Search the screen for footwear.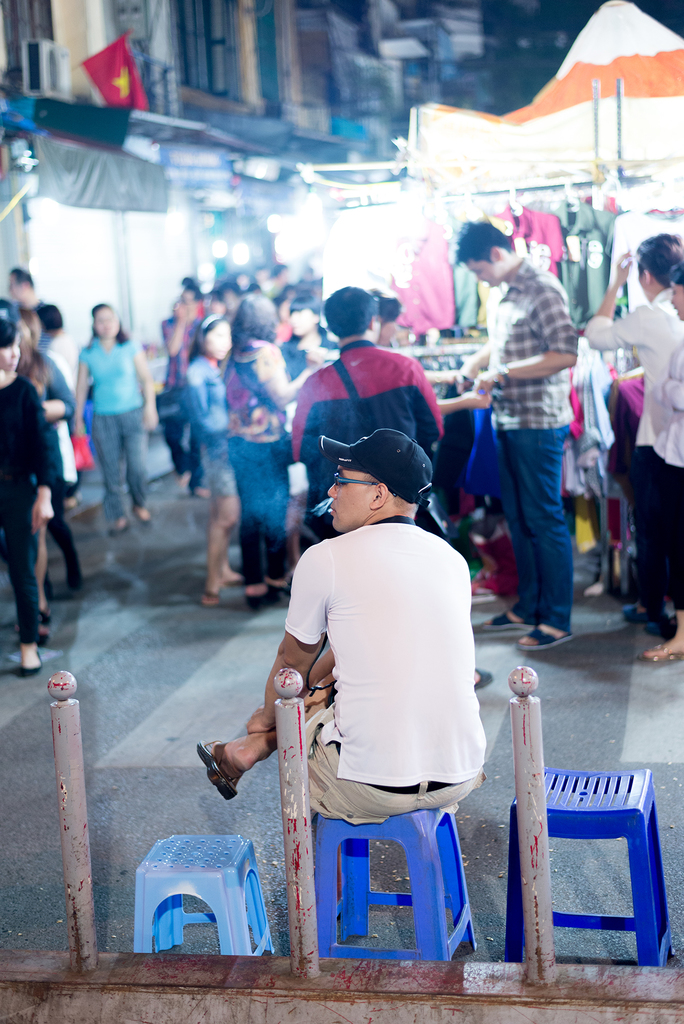
Found at select_region(134, 509, 154, 526).
